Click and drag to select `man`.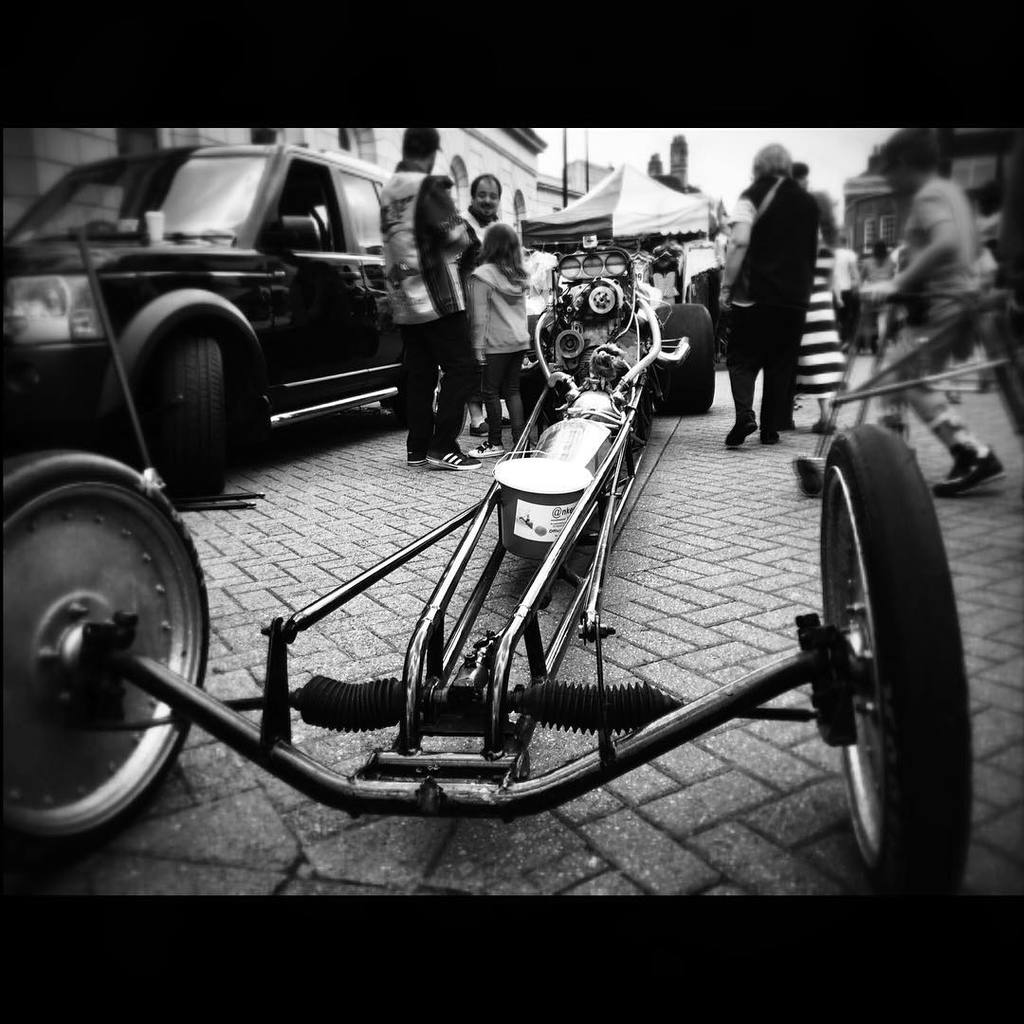
Selection: x1=860 y1=130 x2=1003 y2=496.
